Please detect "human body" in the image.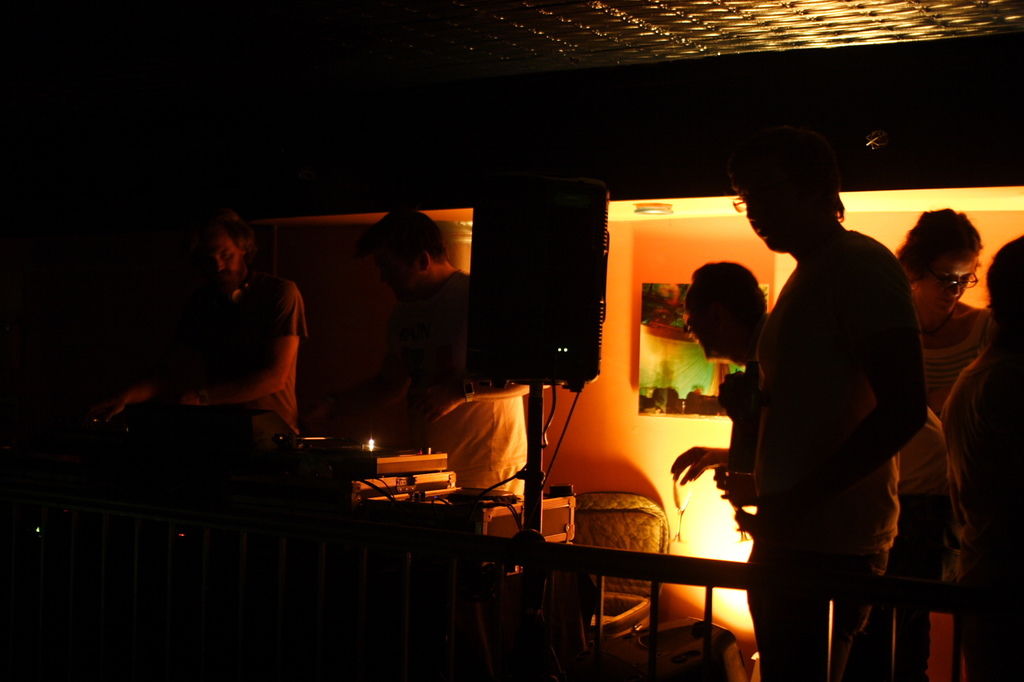
{"left": 937, "top": 338, "right": 1023, "bottom": 681}.
